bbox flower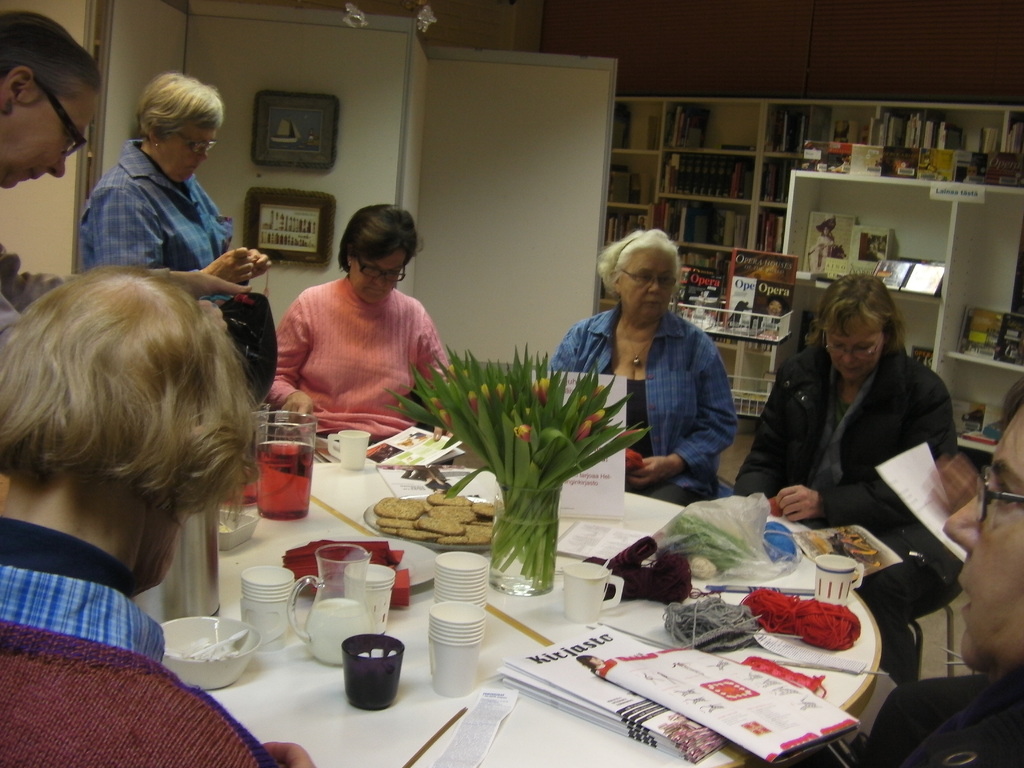
crop(495, 381, 506, 396)
